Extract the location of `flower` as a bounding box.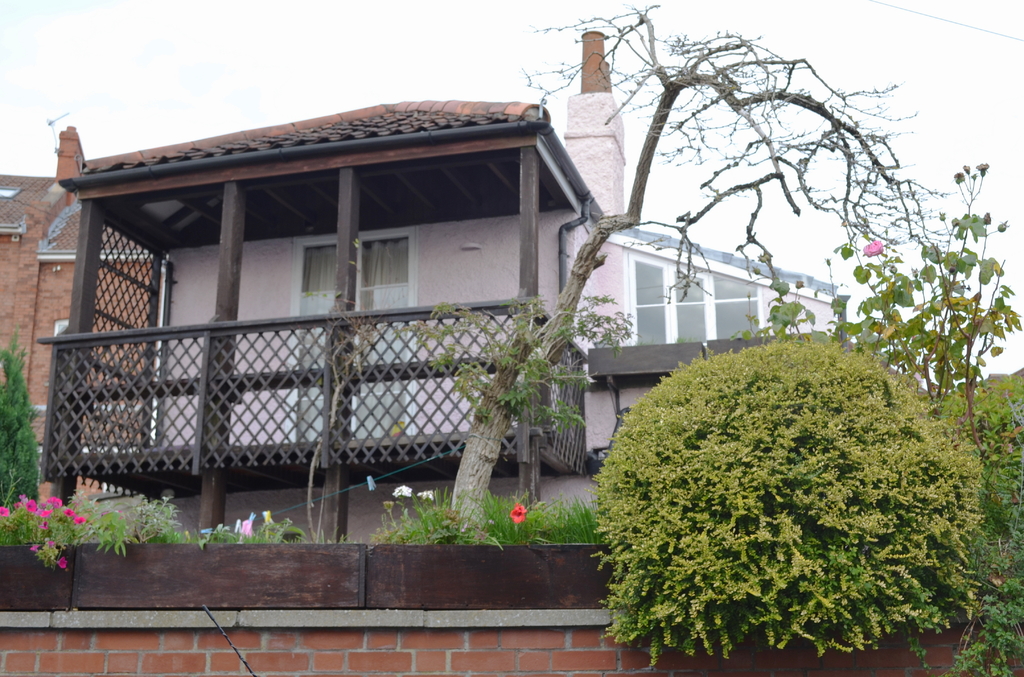
Rect(509, 503, 526, 523).
